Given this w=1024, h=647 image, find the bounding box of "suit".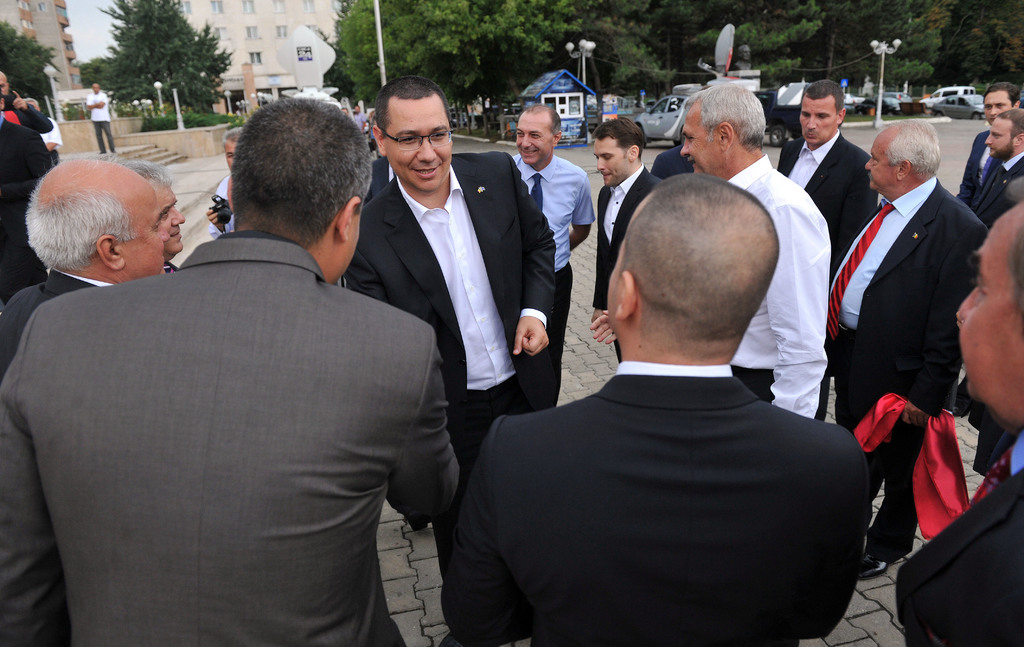
bbox=[8, 102, 53, 135].
